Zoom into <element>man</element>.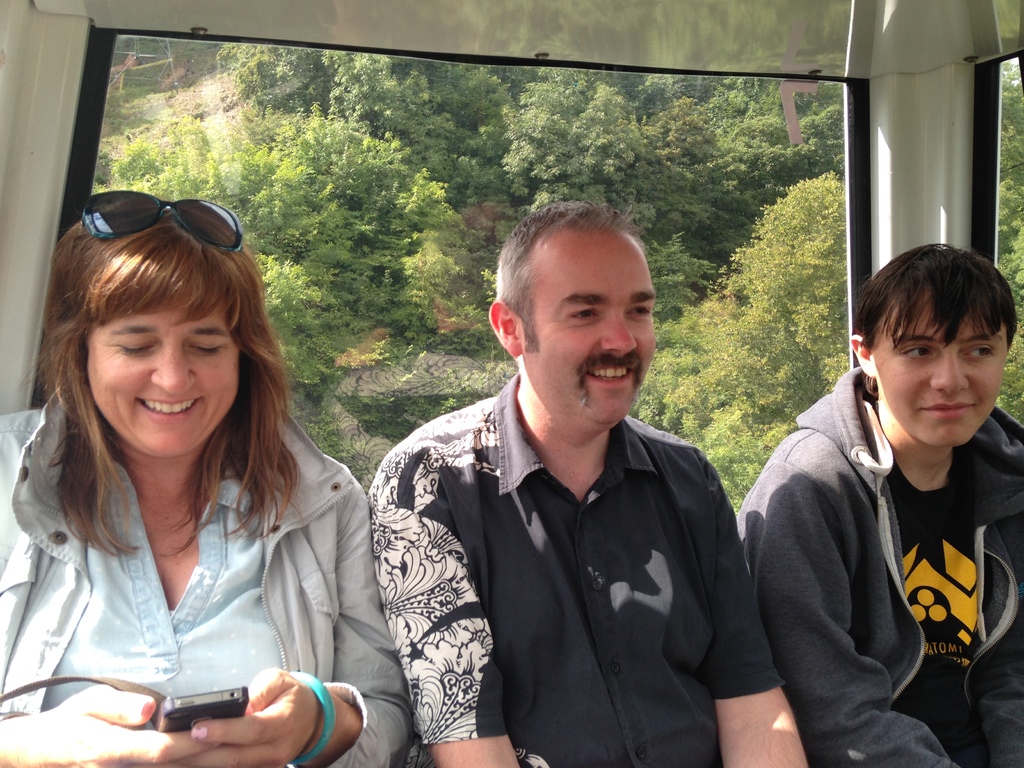
Zoom target: crop(733, 242, 1023, 767).
